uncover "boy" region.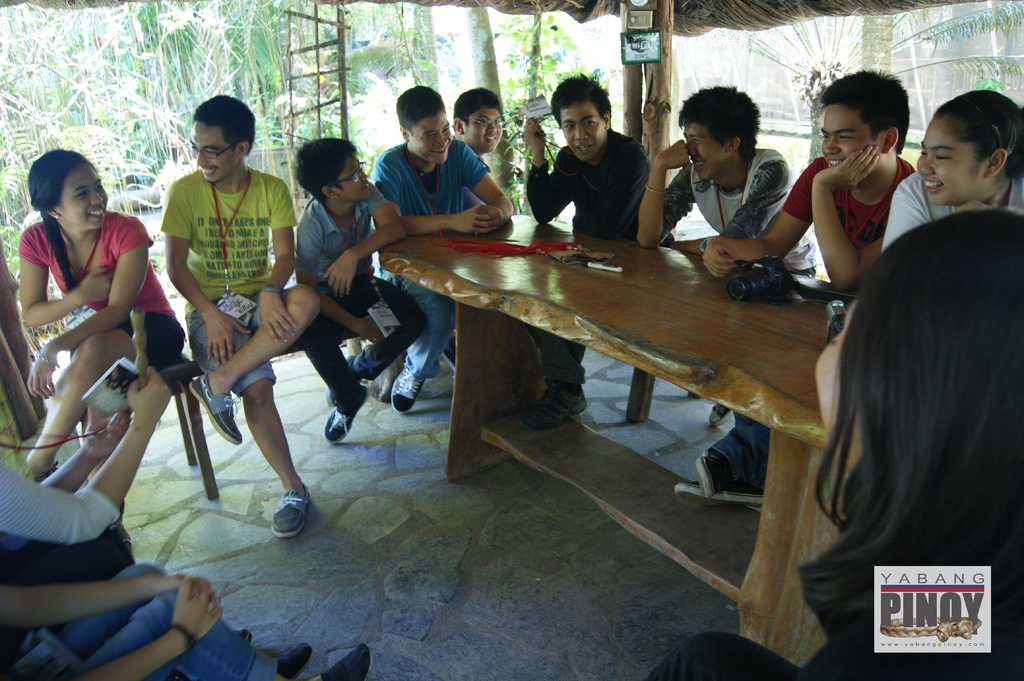
Uncovered: rect(292, 138, 430, 448).
